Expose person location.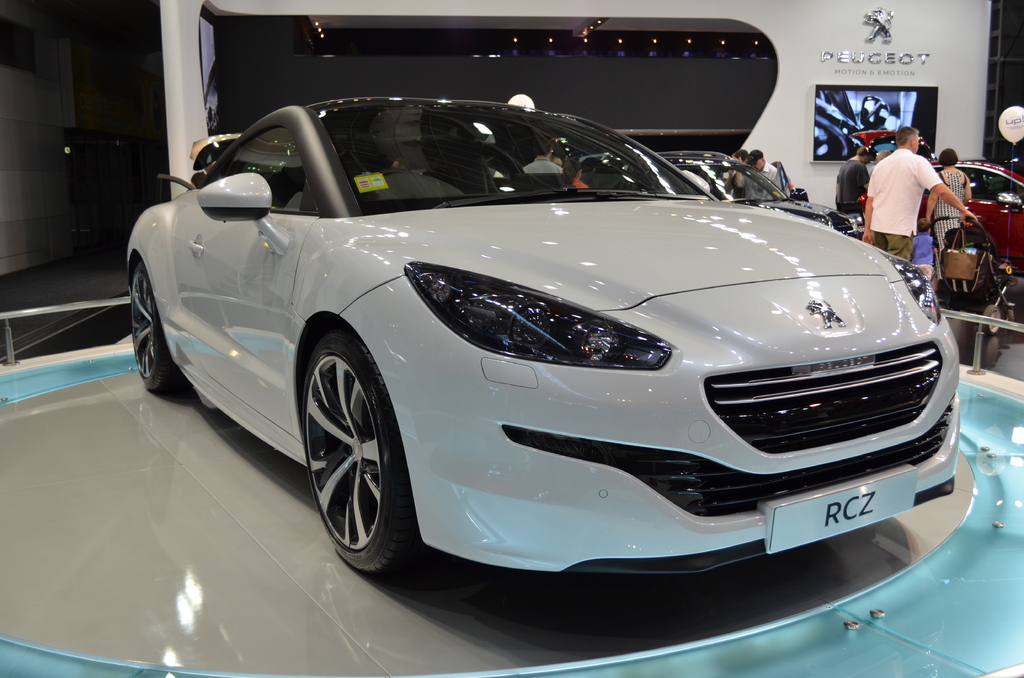
Exposed at 728,150,749,203.
